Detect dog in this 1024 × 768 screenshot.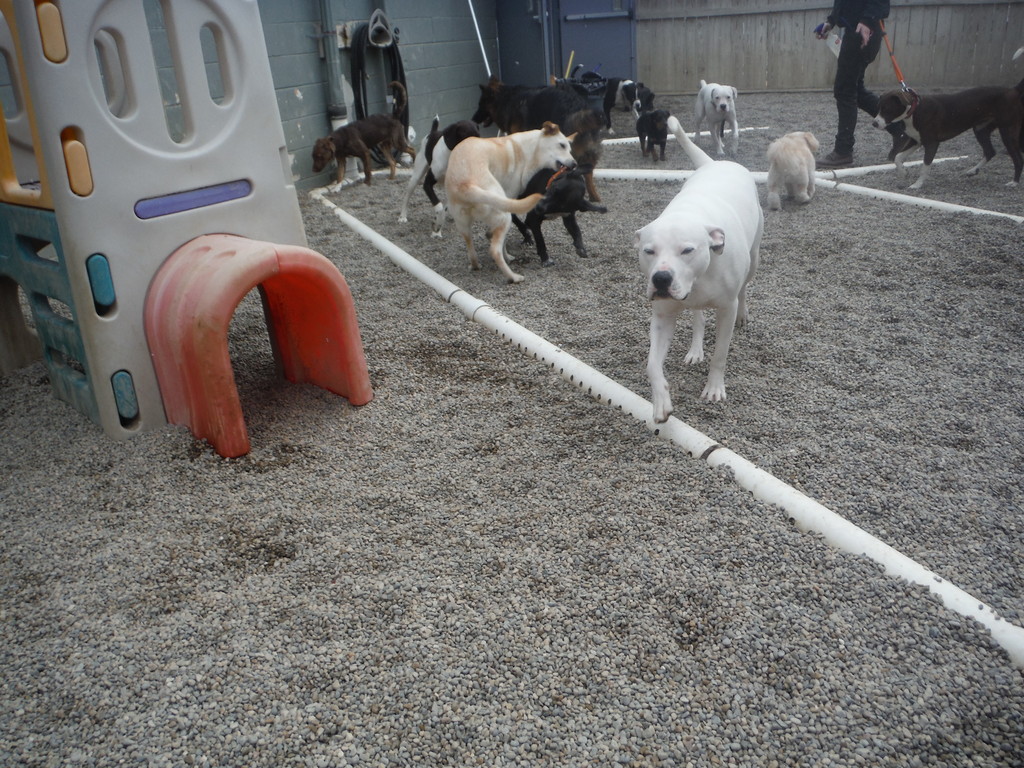
Detection: locate(481, 82, 596, 194).
